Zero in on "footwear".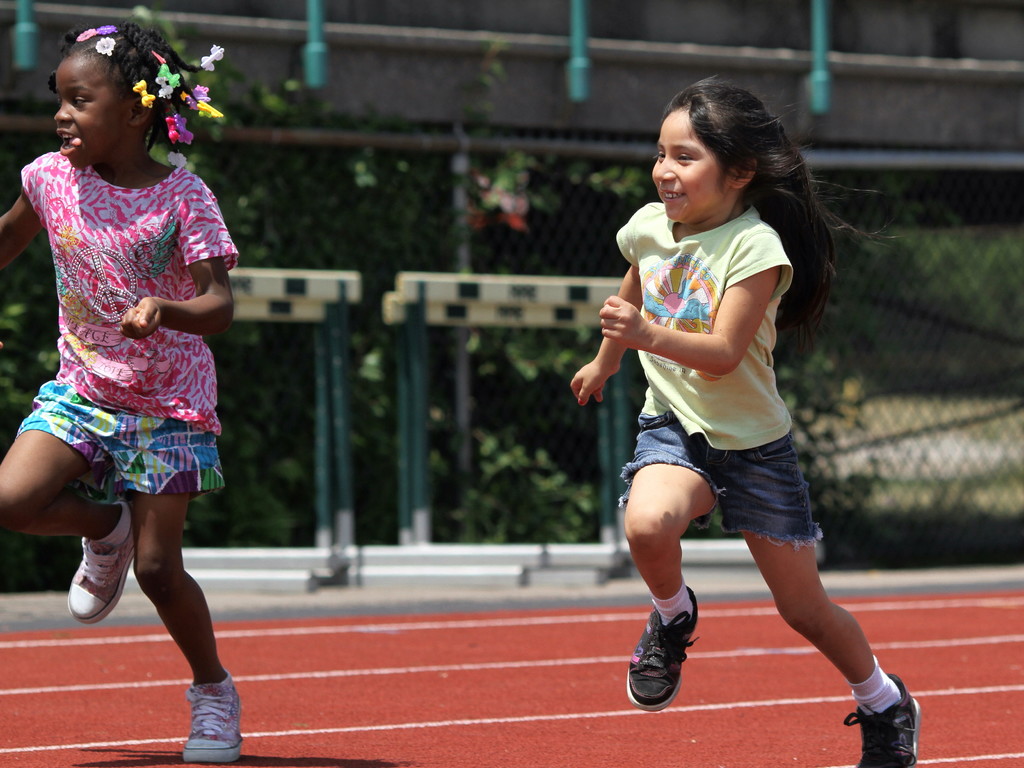
Zeroed in: [840,671,921,767].
